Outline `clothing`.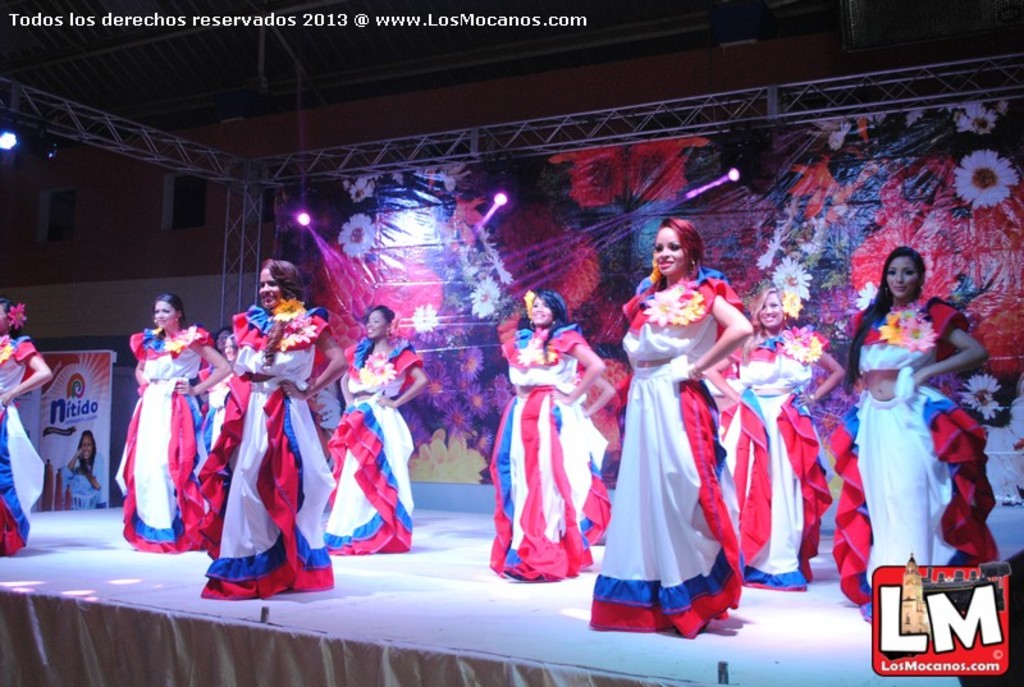
Outline: detection(726, 325, 838, 594).
